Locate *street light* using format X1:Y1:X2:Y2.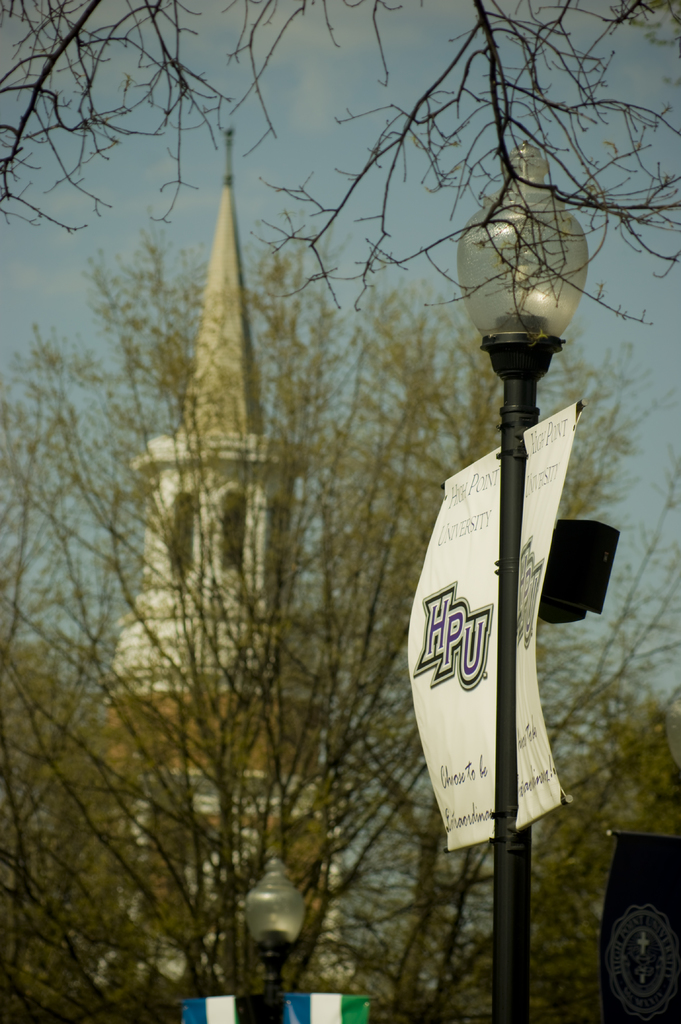
452:132:604:1022.
